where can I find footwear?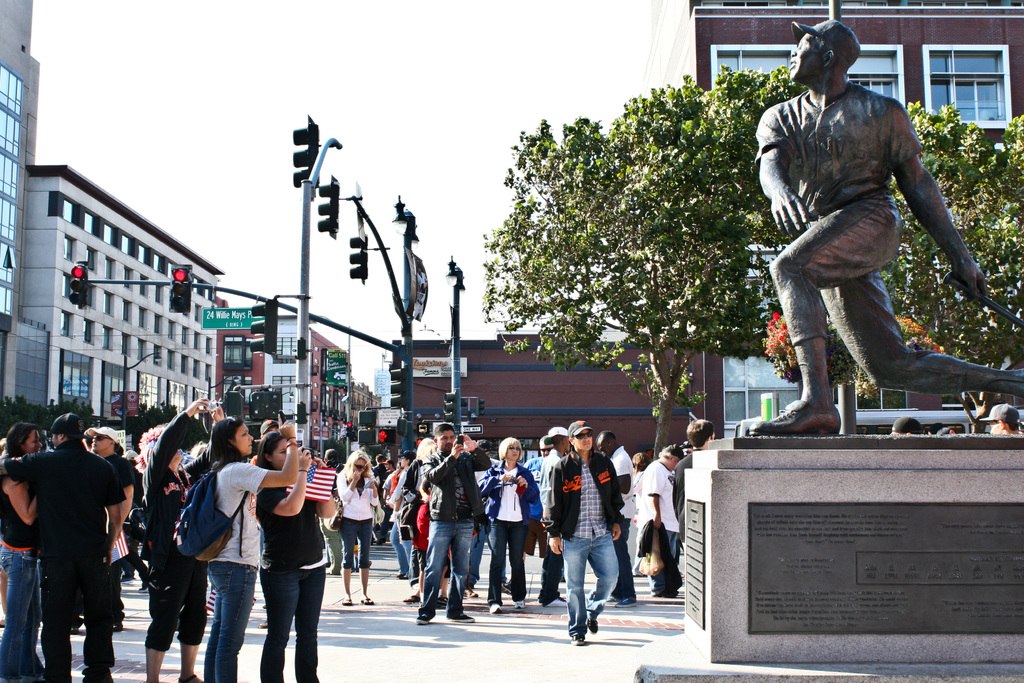
You can find it at l=467, t=588, r=480, b=598.
